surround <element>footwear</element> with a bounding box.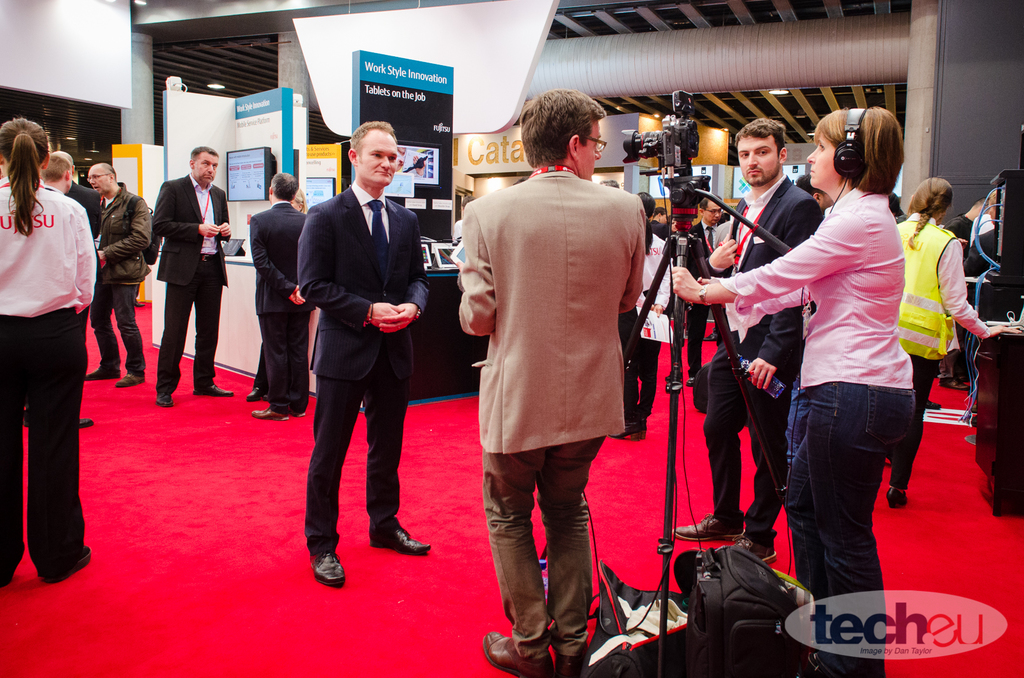
198,381,238,400.
